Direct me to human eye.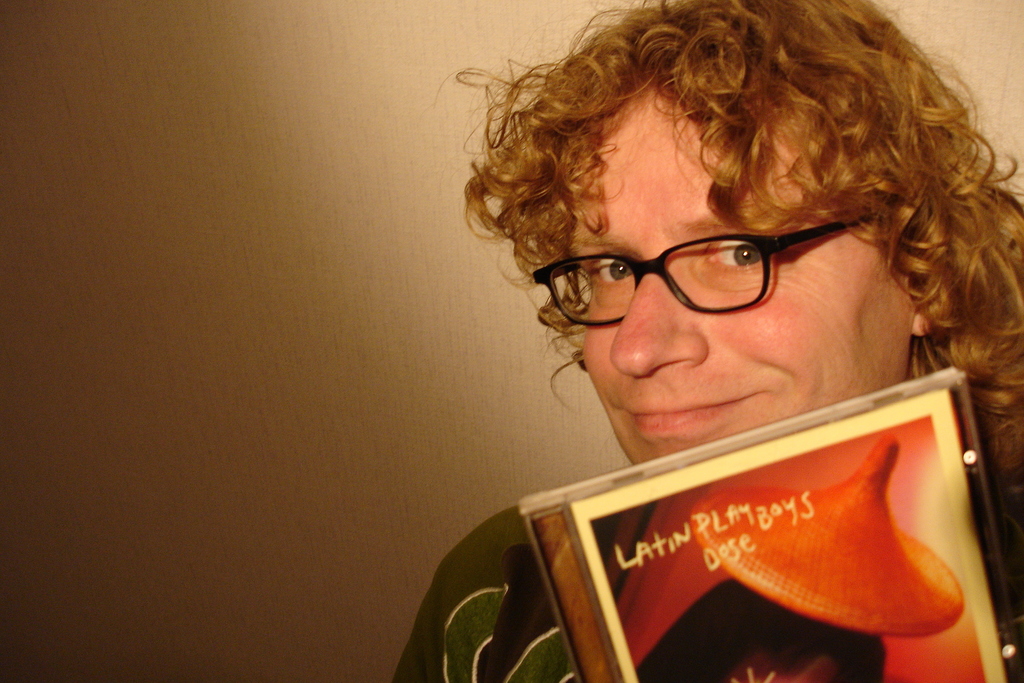
Direction: select_region(705, 236, 761, 276).
